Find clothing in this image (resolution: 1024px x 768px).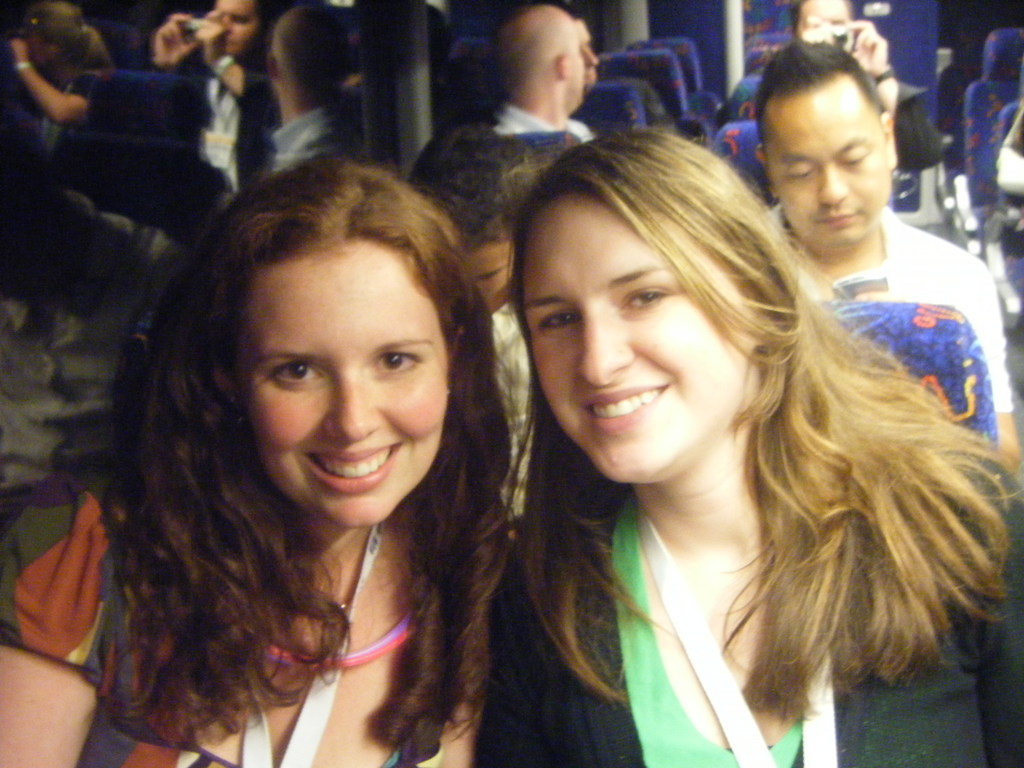
996:98:1023:254.
